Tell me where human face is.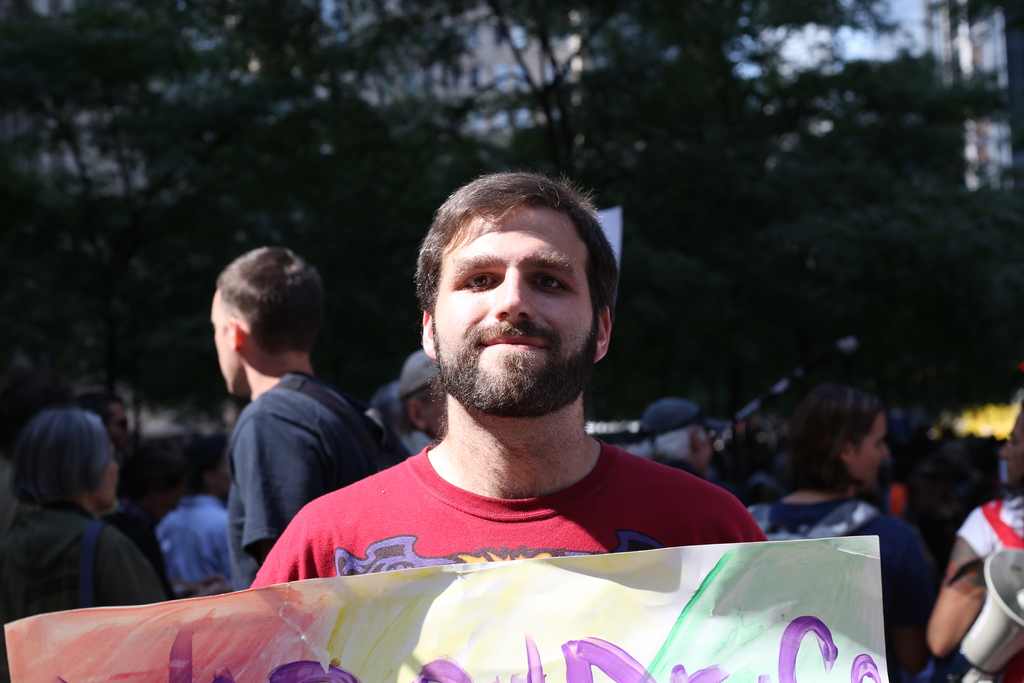
human face is at locate(105, 399, 131, 456).
